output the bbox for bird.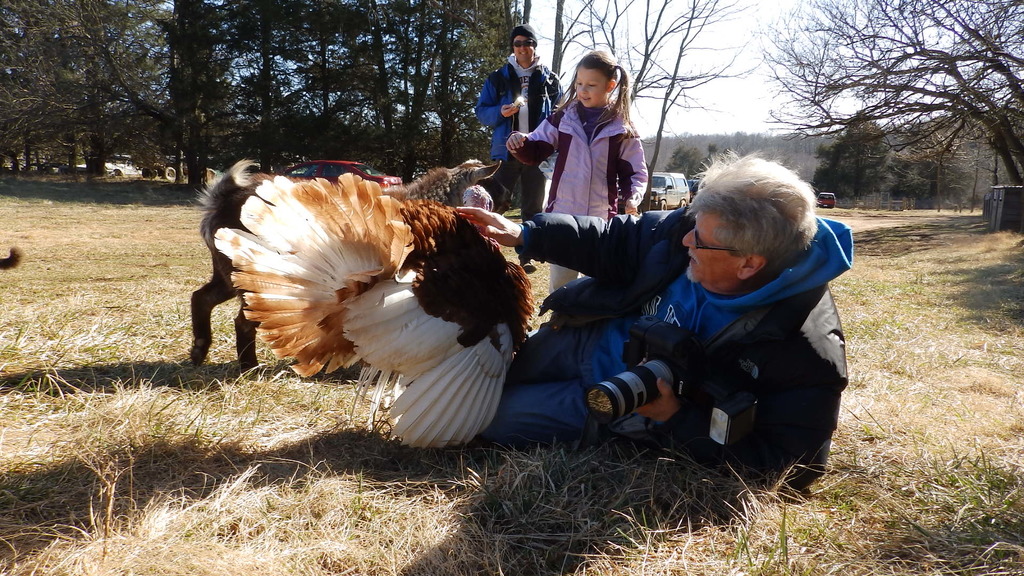
<box>226,163,540,421</box>.
